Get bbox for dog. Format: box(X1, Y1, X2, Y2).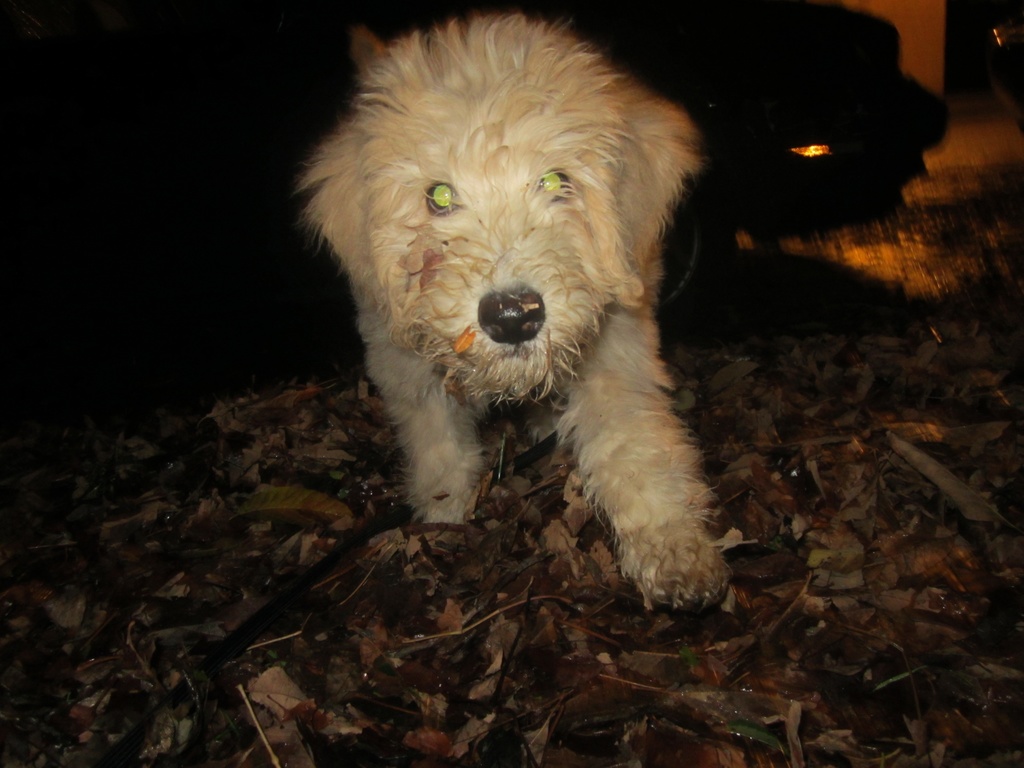
box(294, 12, 727, 605).
